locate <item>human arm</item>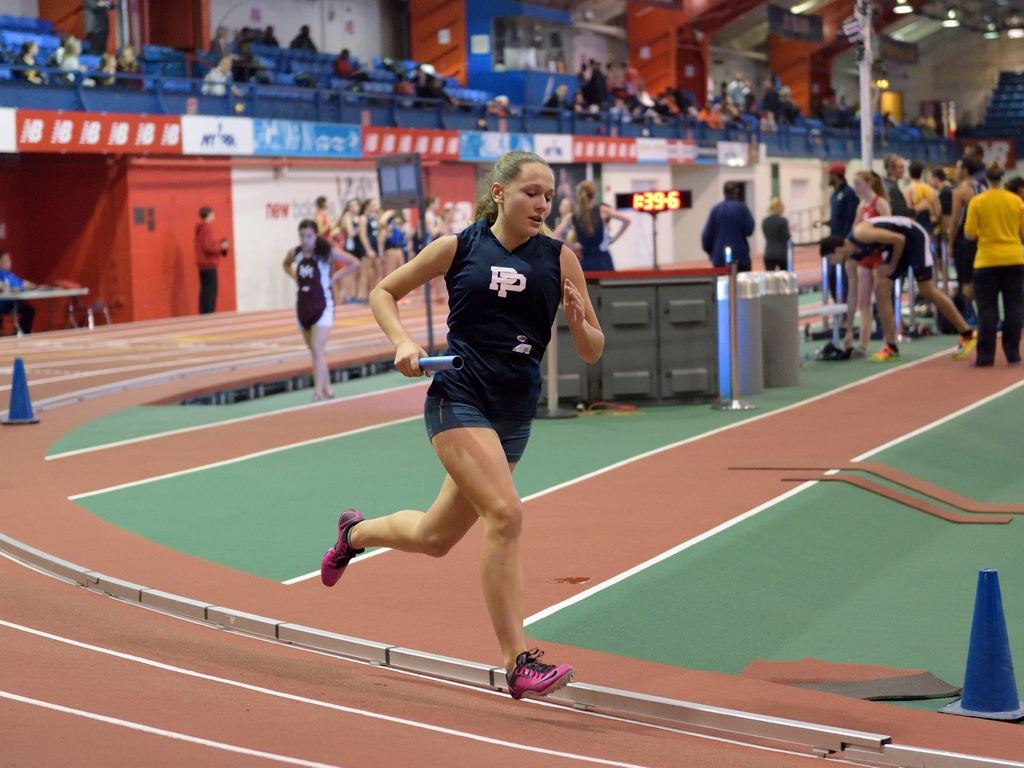
(278, 242, 301, 283)
